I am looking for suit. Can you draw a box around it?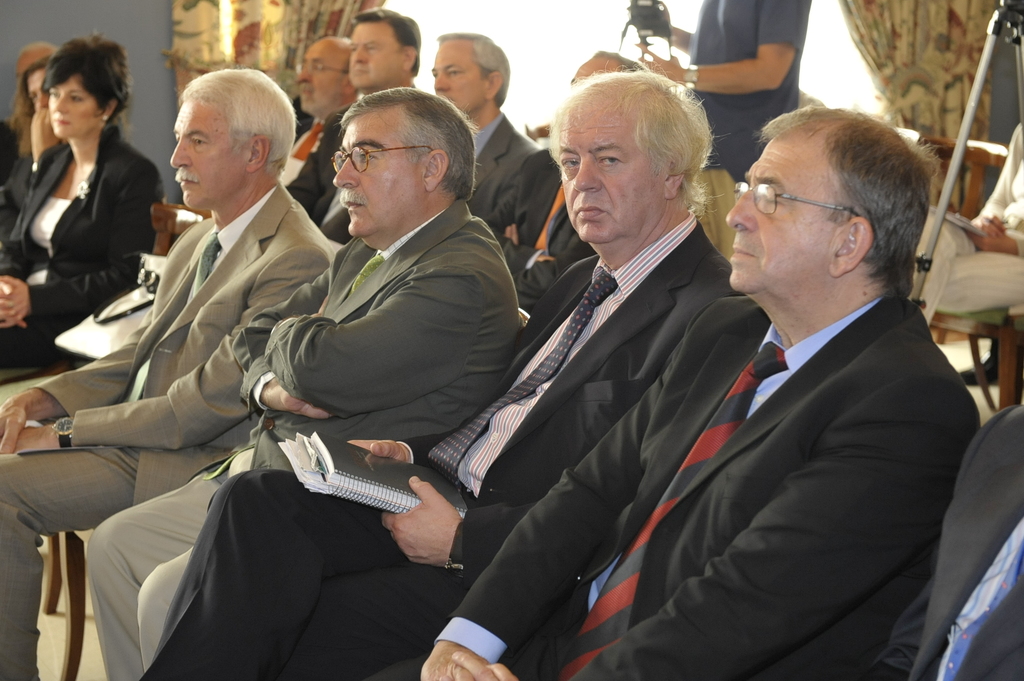
Sure, the bounding box is <region>84, 192, 523, 674</region>.
